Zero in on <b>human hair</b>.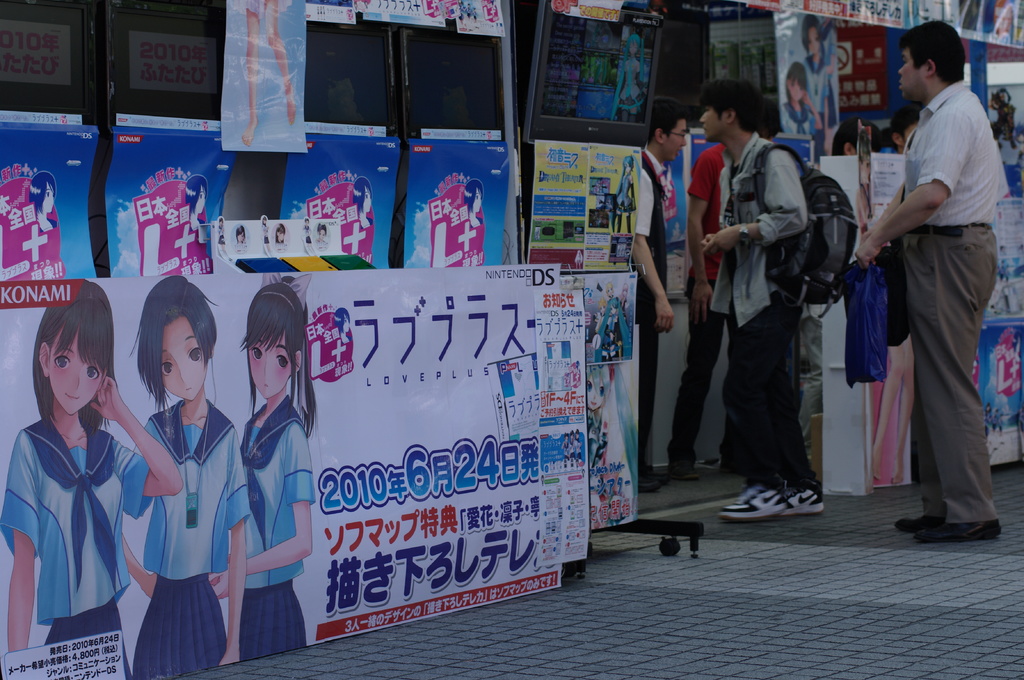
Zeroed in: 351/177/372/216.
